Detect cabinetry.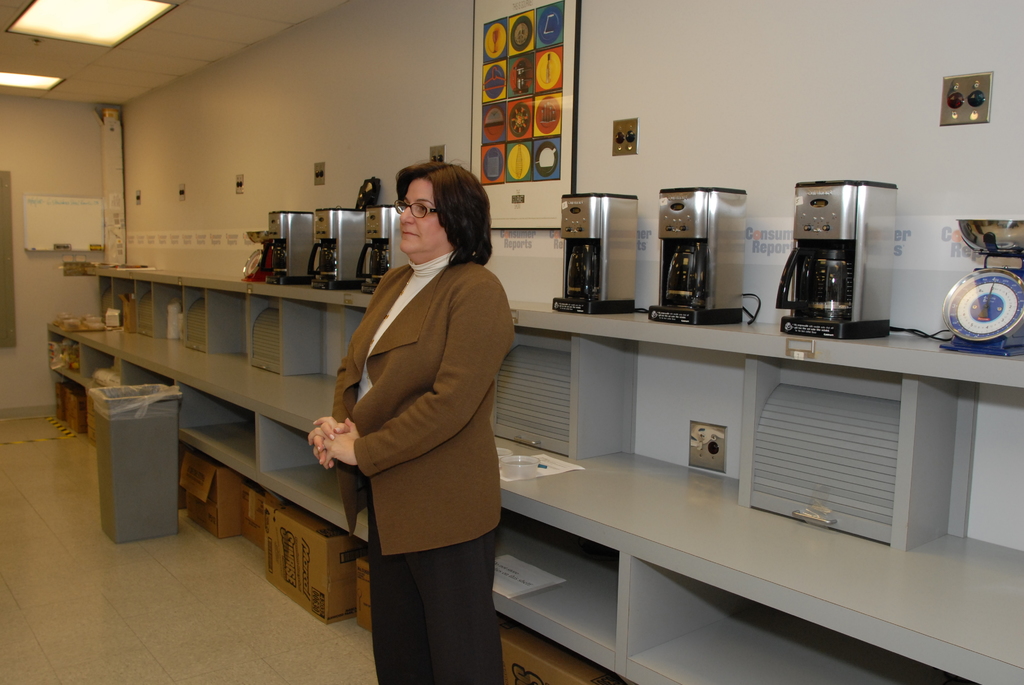
Detected at {"left": 512, "top": 290, "right": 1023, "bottom": 657}.
